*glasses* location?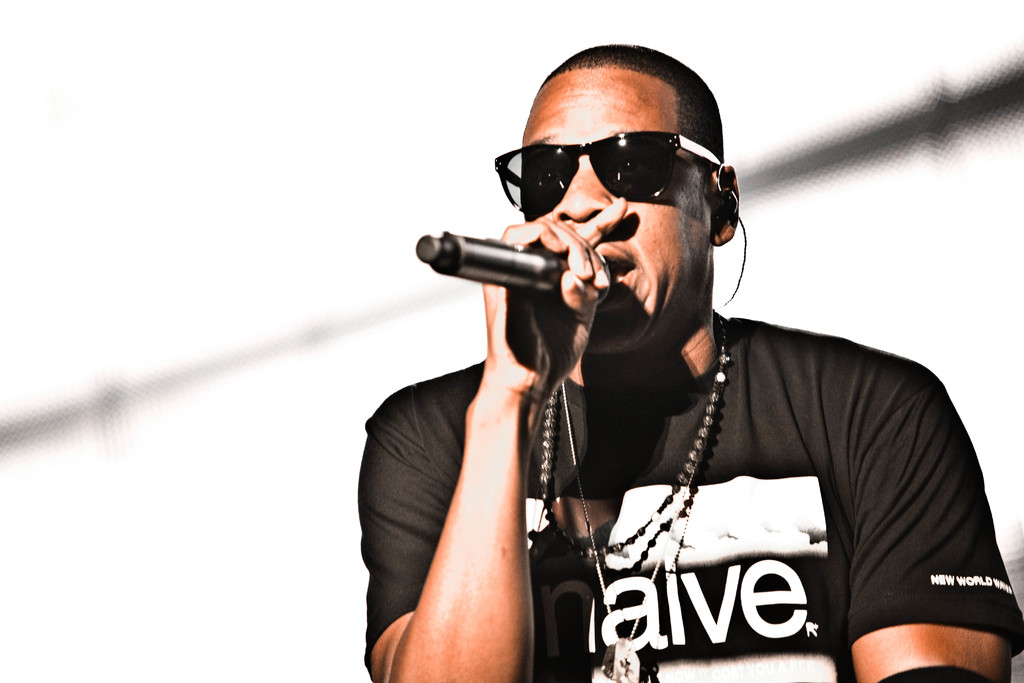
(490,128,735,217)
